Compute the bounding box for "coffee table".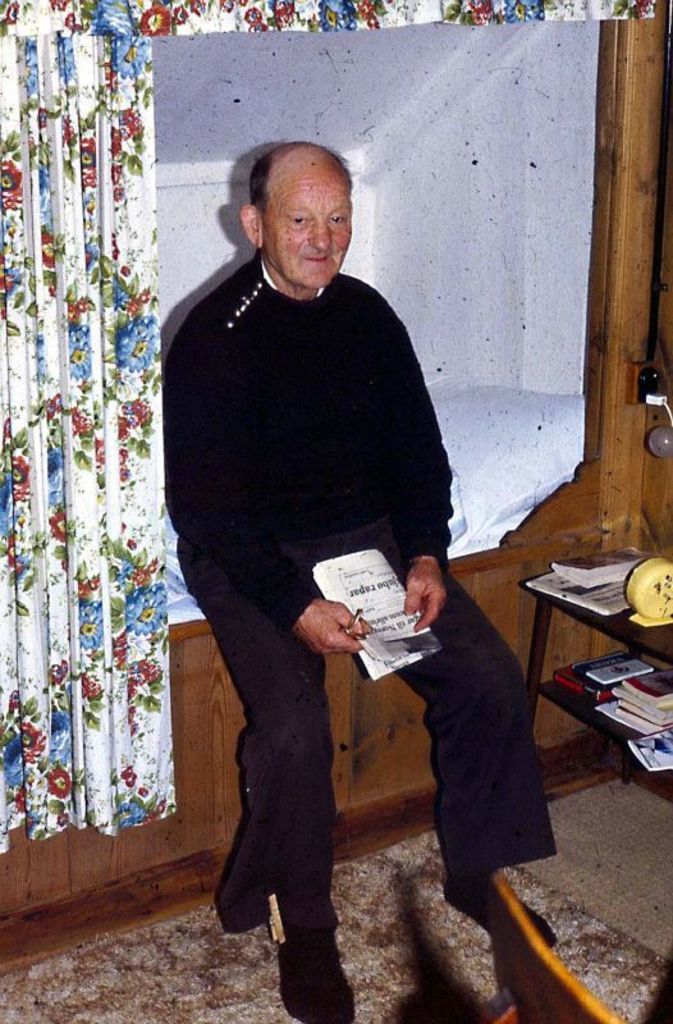
locate(516, 544, 661, 832).
